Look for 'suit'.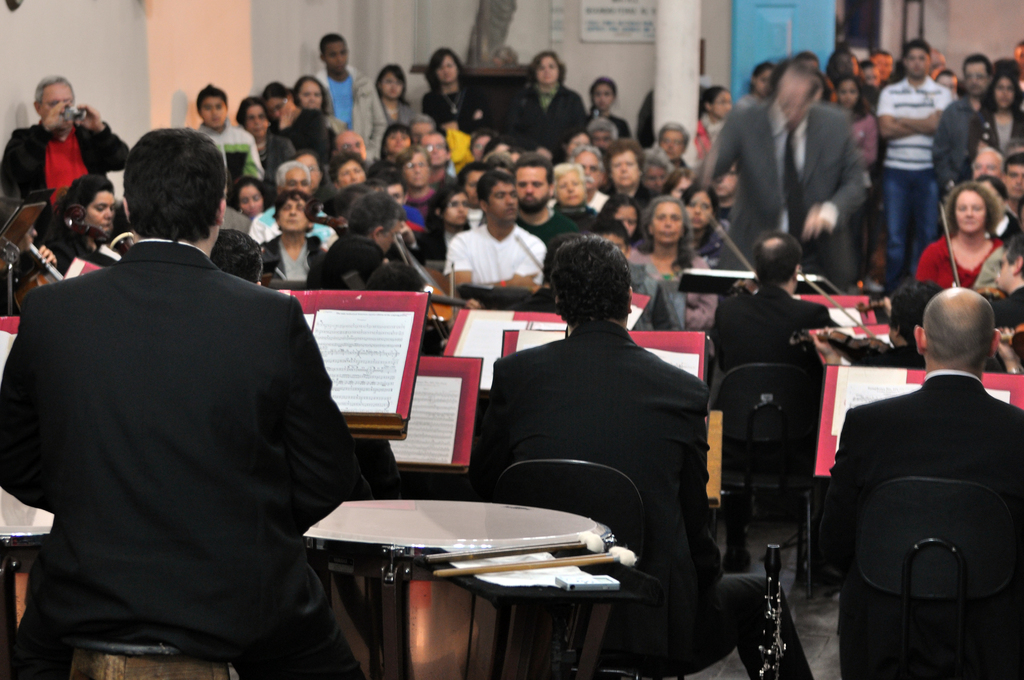
Found: (505, 78, 590, 159).
